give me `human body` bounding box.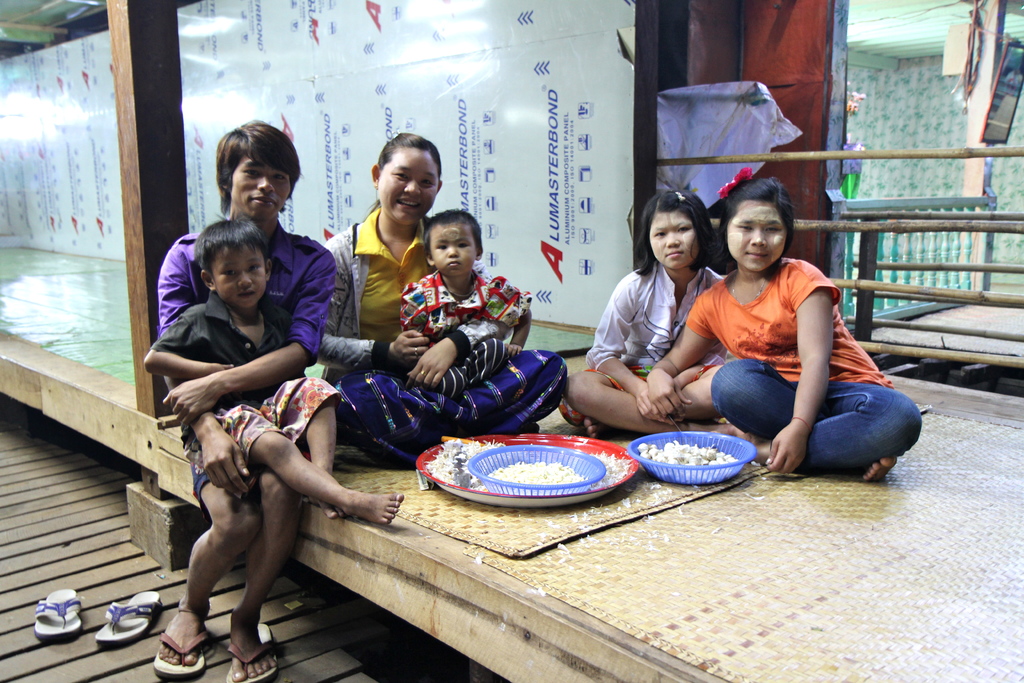
312, 131, 563, 472.
